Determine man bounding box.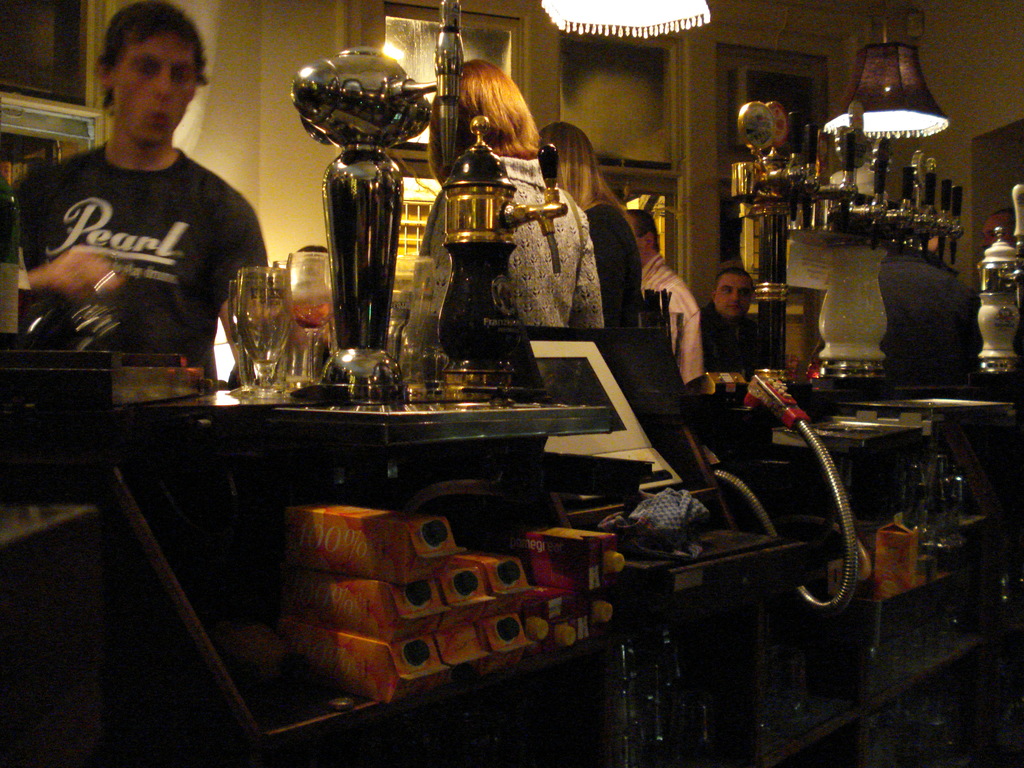
Determined: rect(701, 266, 771, 390).
